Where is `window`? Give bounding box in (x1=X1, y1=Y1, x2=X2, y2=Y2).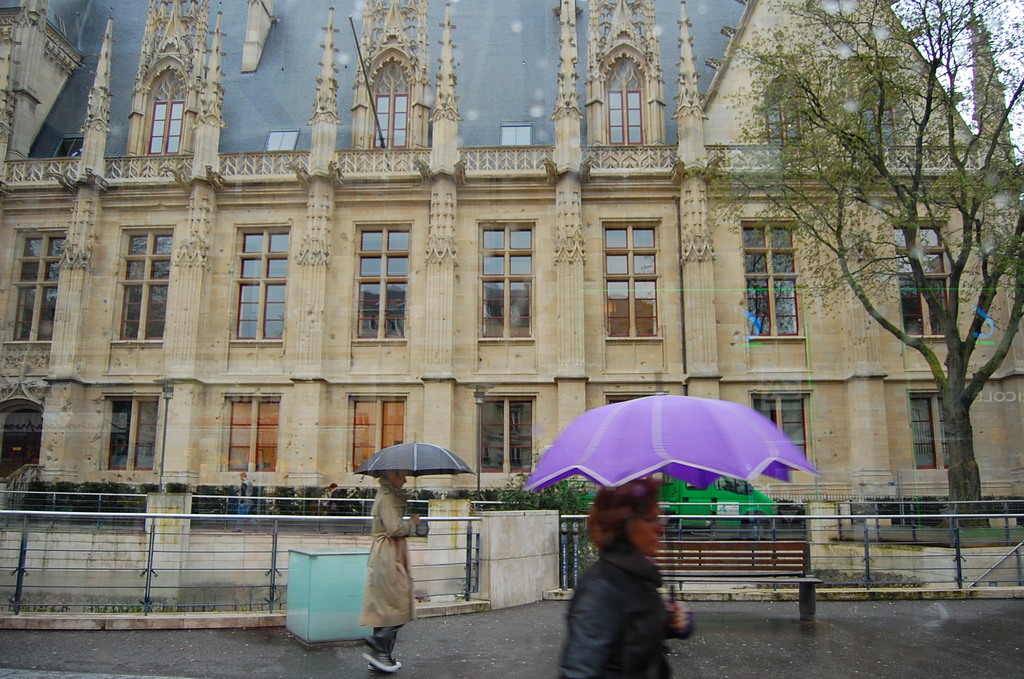
(x1=351, y1=398, x2=404, y2=468).
